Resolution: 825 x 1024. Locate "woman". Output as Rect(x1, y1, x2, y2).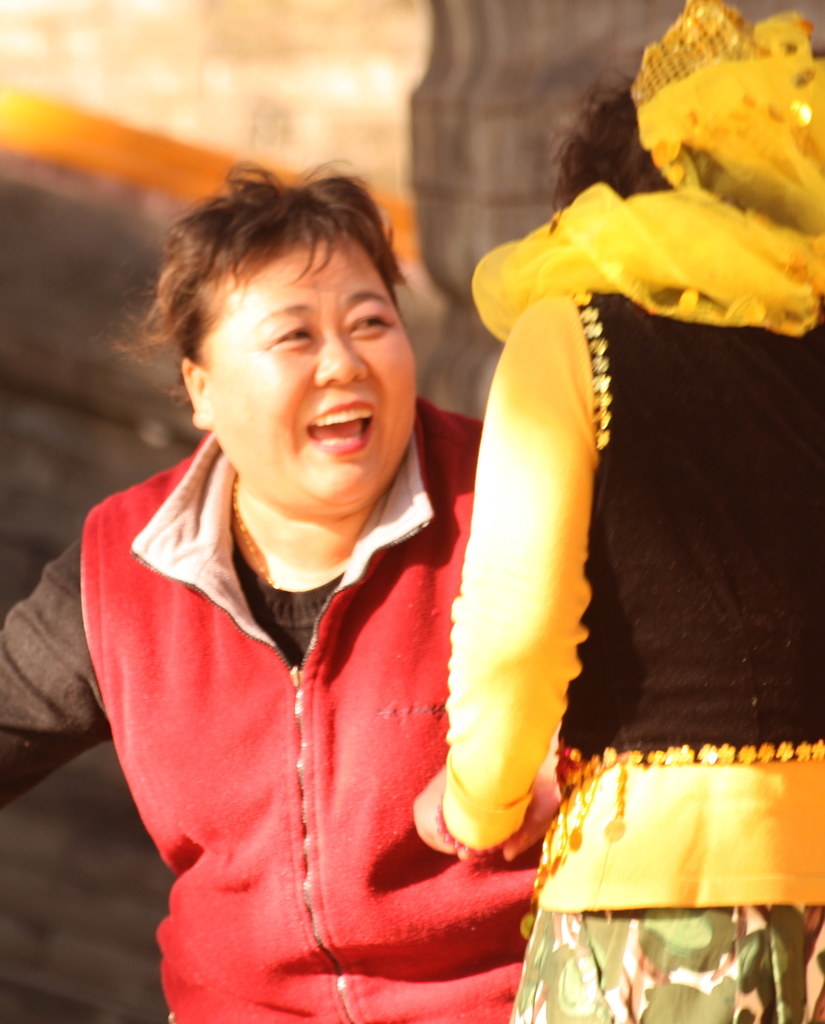
Rect(10, 166, 540, 1023).
